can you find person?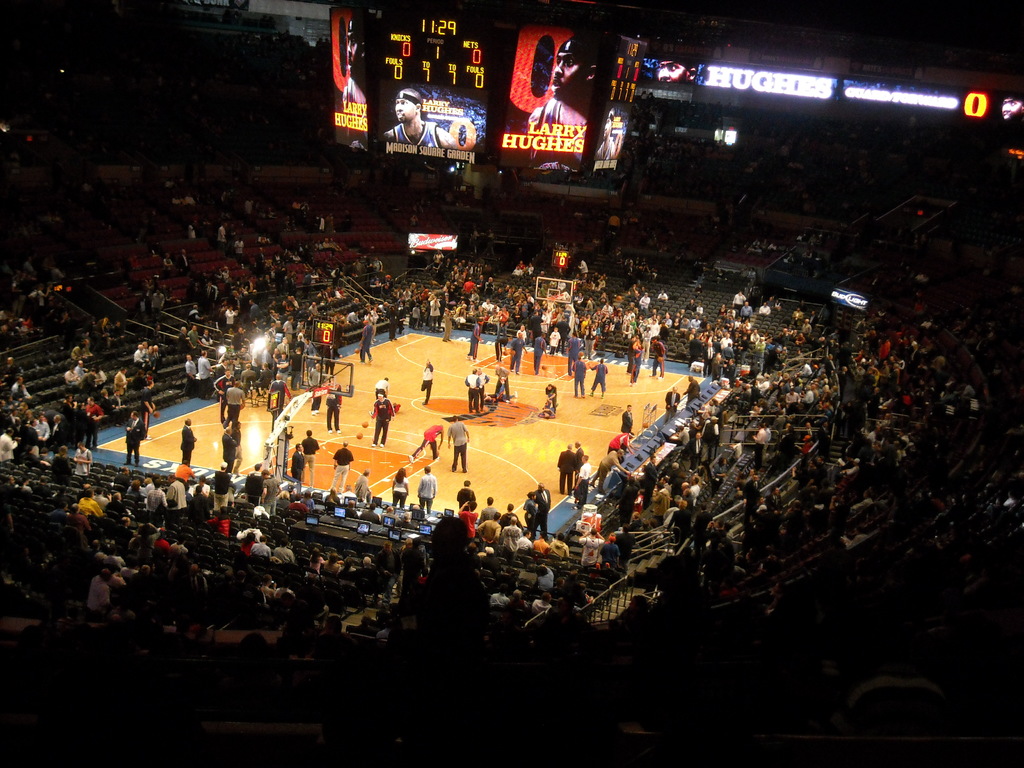
Yes, bounding box: bbox=[125, 411, 147, 464].
